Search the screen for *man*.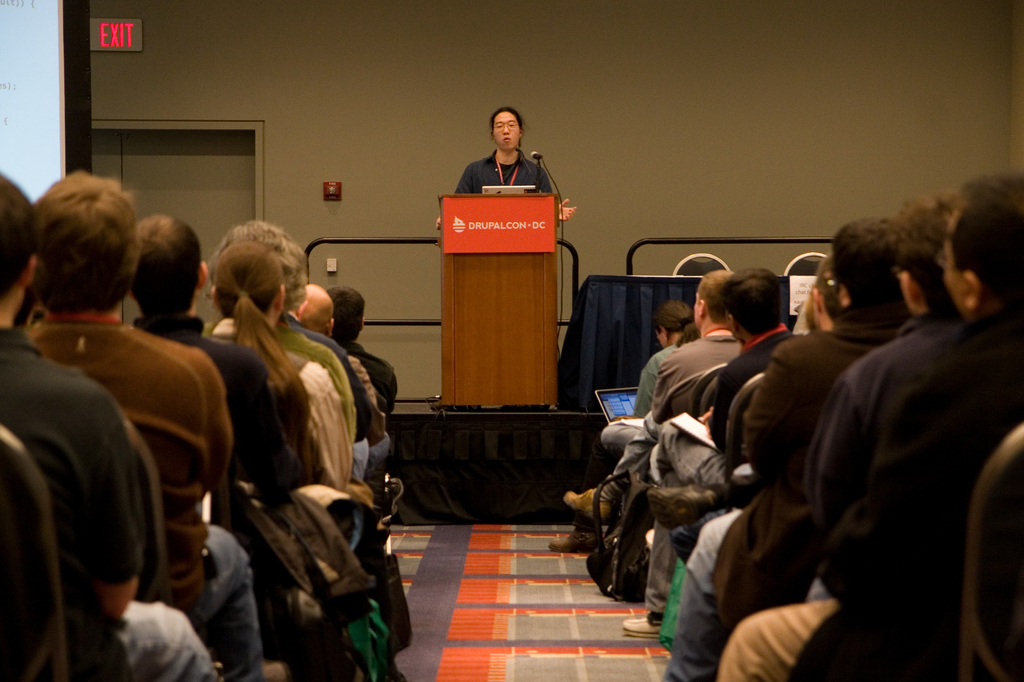
Found at [30, 168, 265, 679].
